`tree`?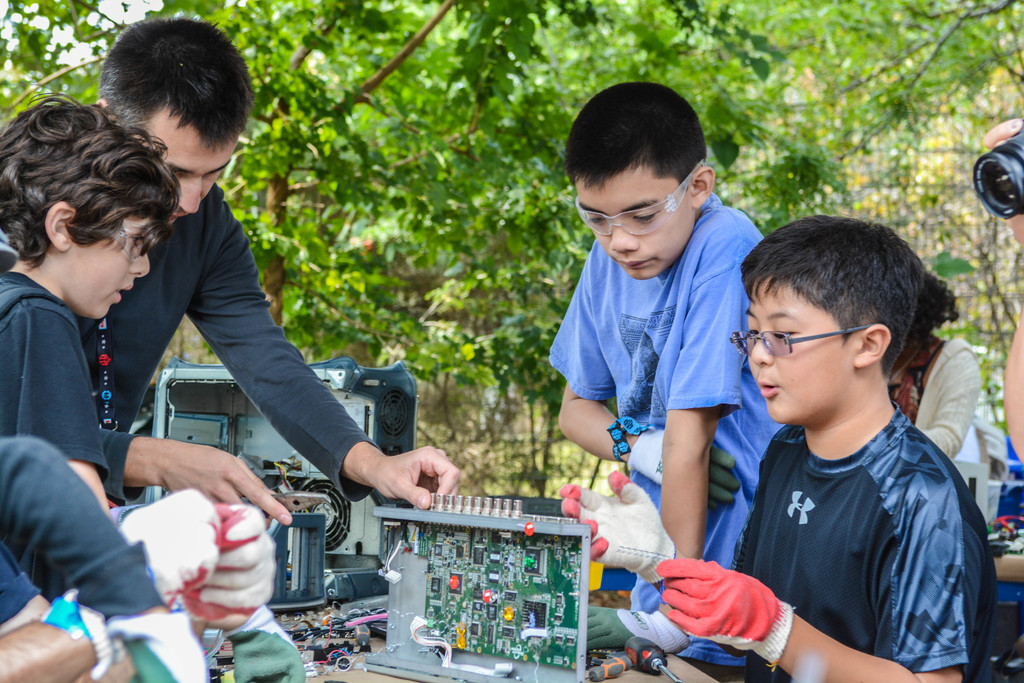
box=[0, 0, 171, 154]
